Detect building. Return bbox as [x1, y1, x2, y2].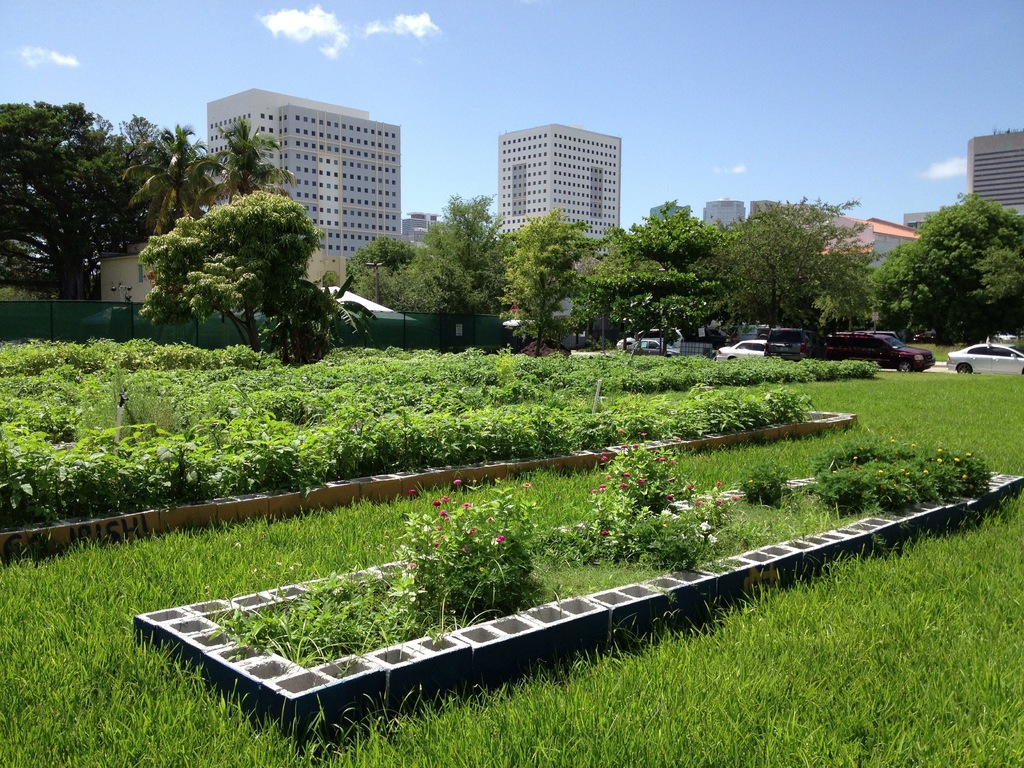
[207, 85, 404, 286].
